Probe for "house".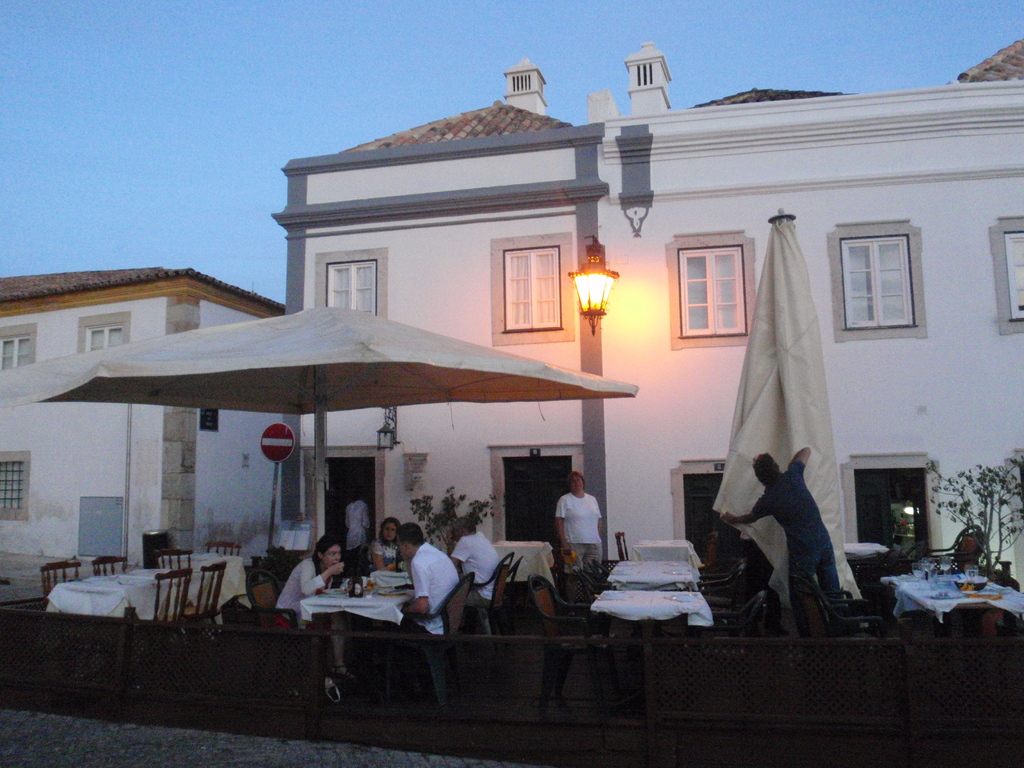
Probe result: (left=0, top=264, right=283, bottom=604).
